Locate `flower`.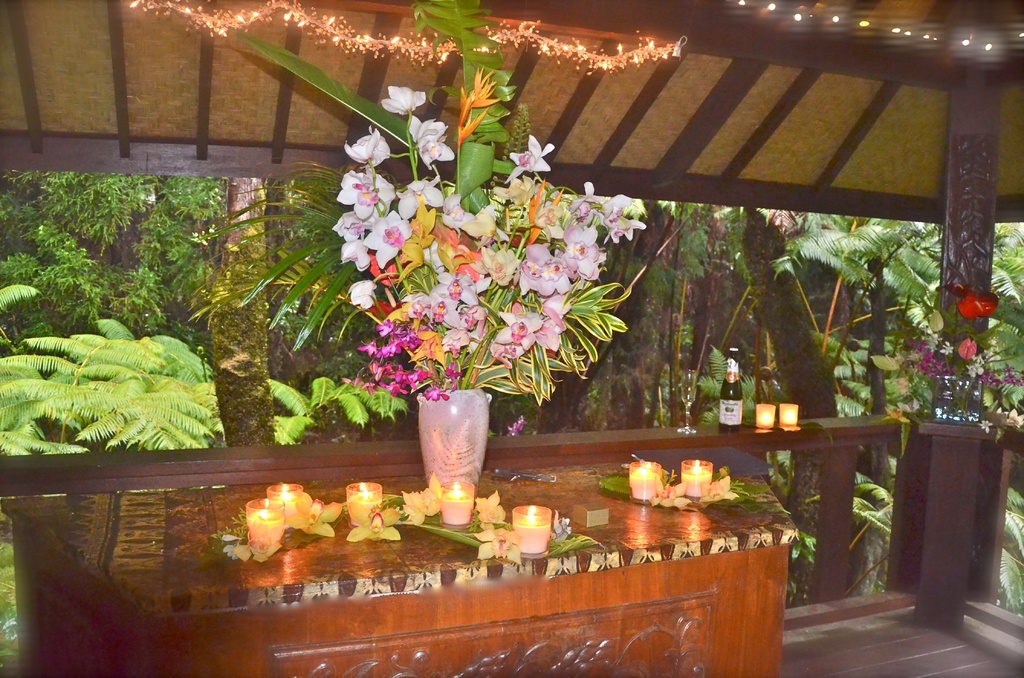
Bounding box: {"left": 1004, "top": 405, "right": 1023, "bottom": 429}.
